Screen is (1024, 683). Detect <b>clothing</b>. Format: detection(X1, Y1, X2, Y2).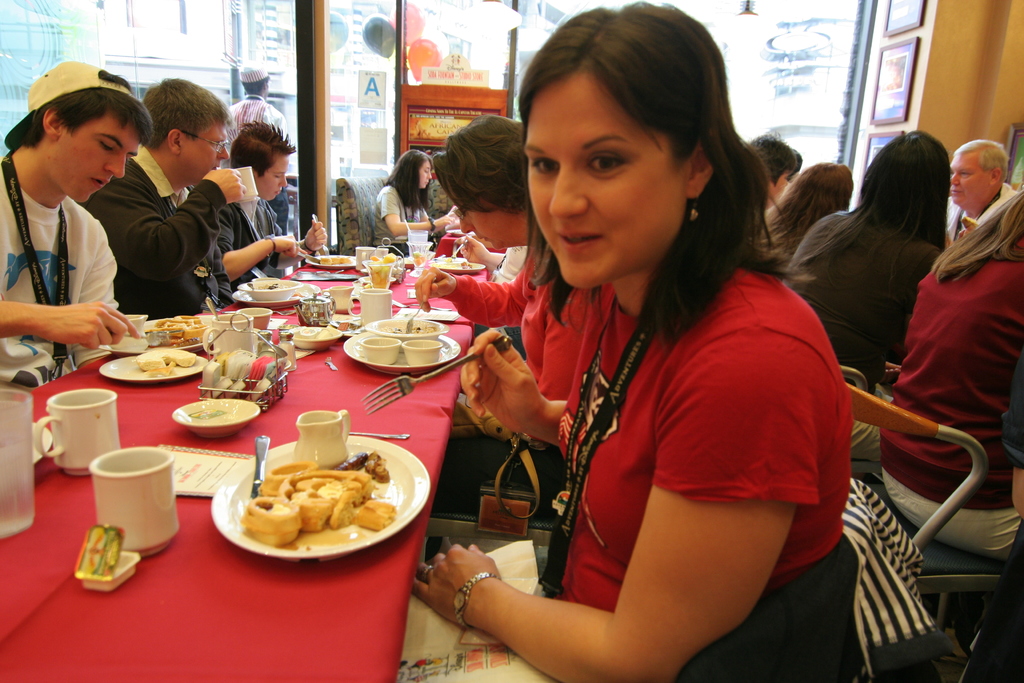
detection(548, 261, 843, 682).
